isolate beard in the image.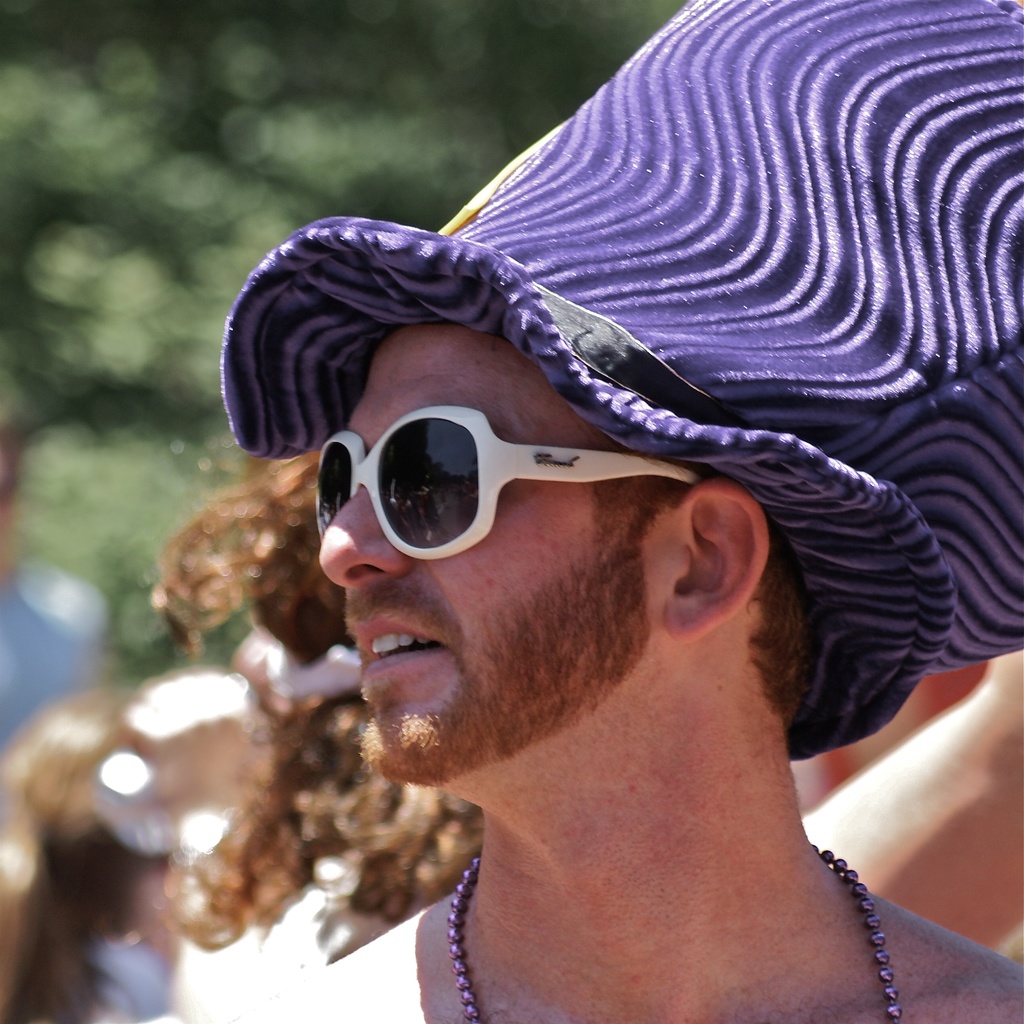
Isolated region: 355/508/642/781.
